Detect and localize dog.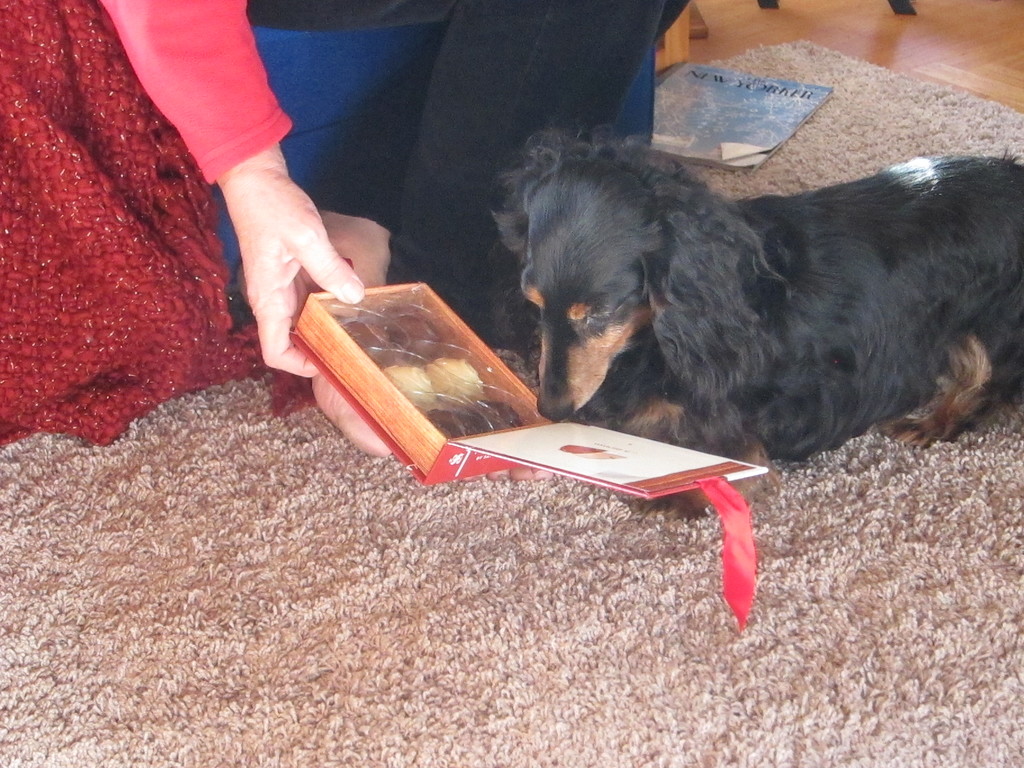
Localized at (492, 124, 1023, 518).
